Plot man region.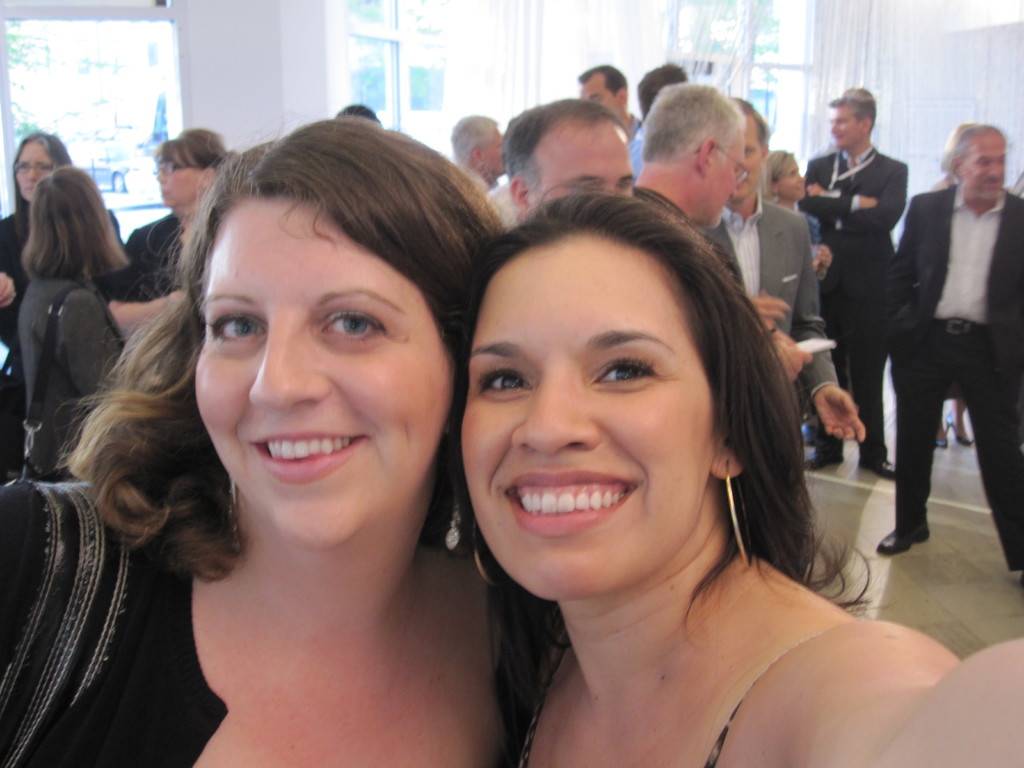
Plotted at crop(574, 65, 641, 173).
